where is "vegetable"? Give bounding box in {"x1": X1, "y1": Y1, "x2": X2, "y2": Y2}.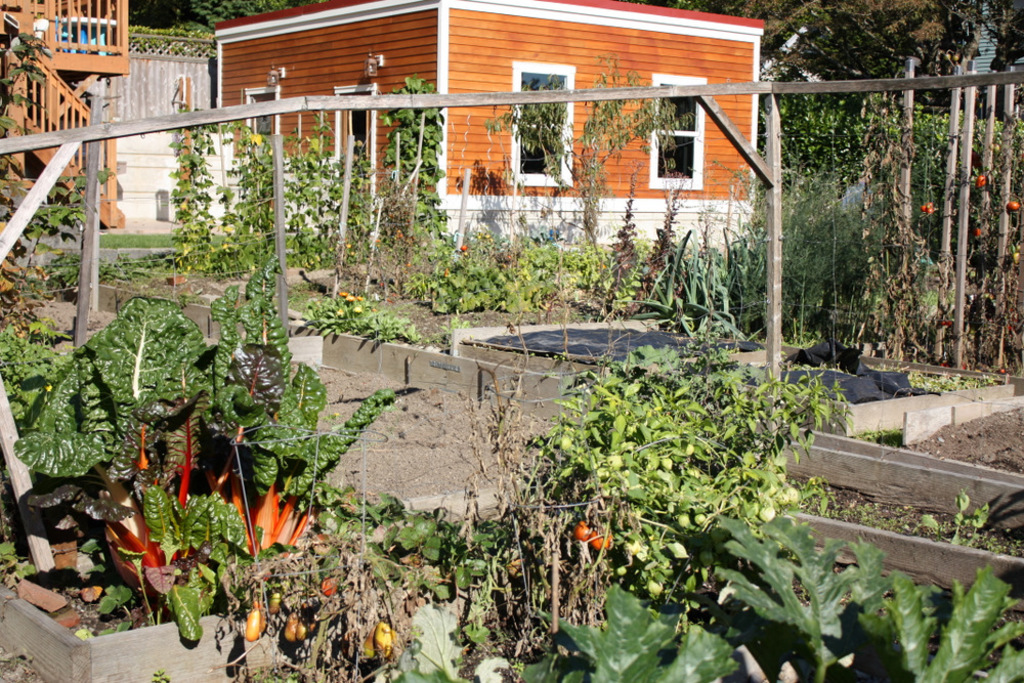
{"x1": 298, "y1": 624, "x2": 309, "y2": 640}.
